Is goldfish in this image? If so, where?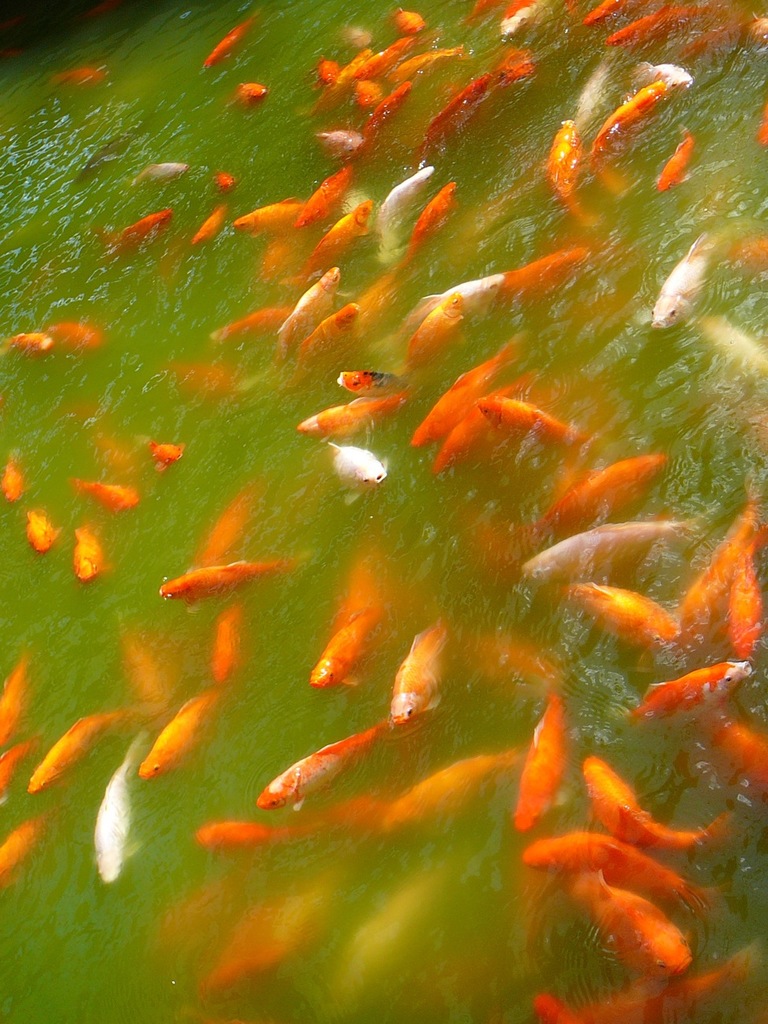
Yes, at locate(19, 510, 63, 552).
